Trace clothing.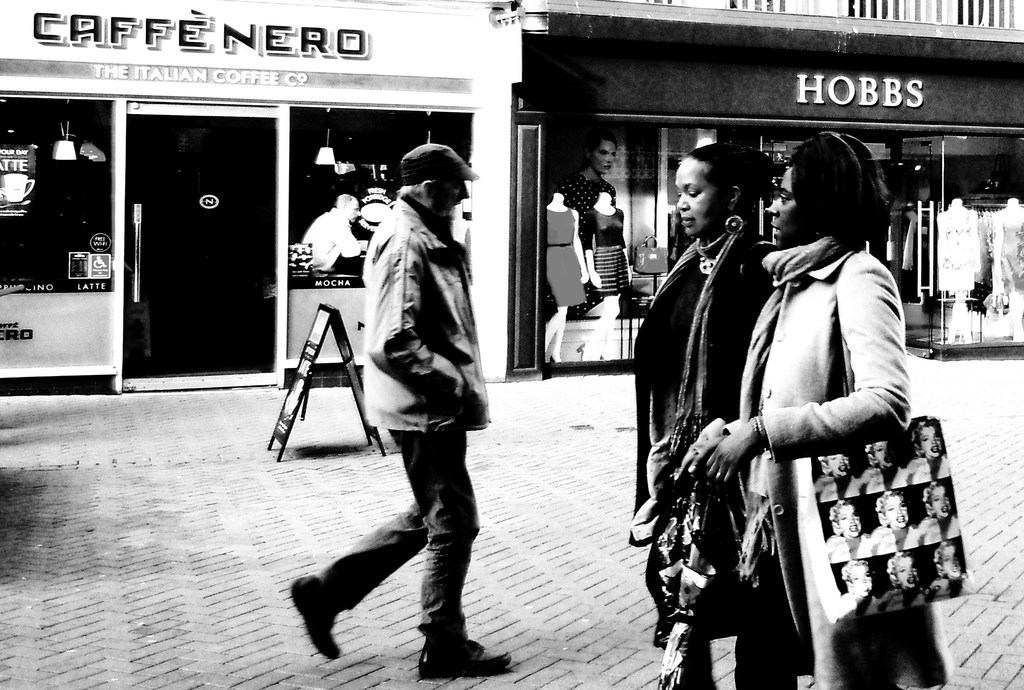
Traced to x1=822, y1=536, x2=878, y2=554.
